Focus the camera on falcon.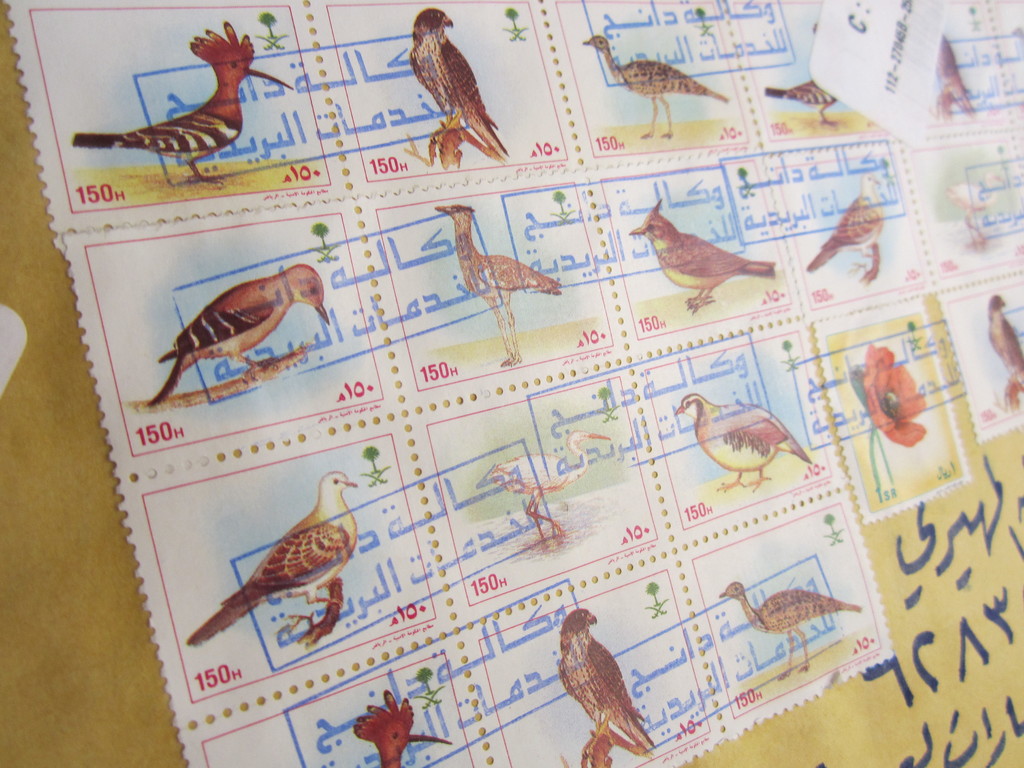
Focus region: {"x1": 764, "y1": 22, "x2": 840, "y2": 122}.
